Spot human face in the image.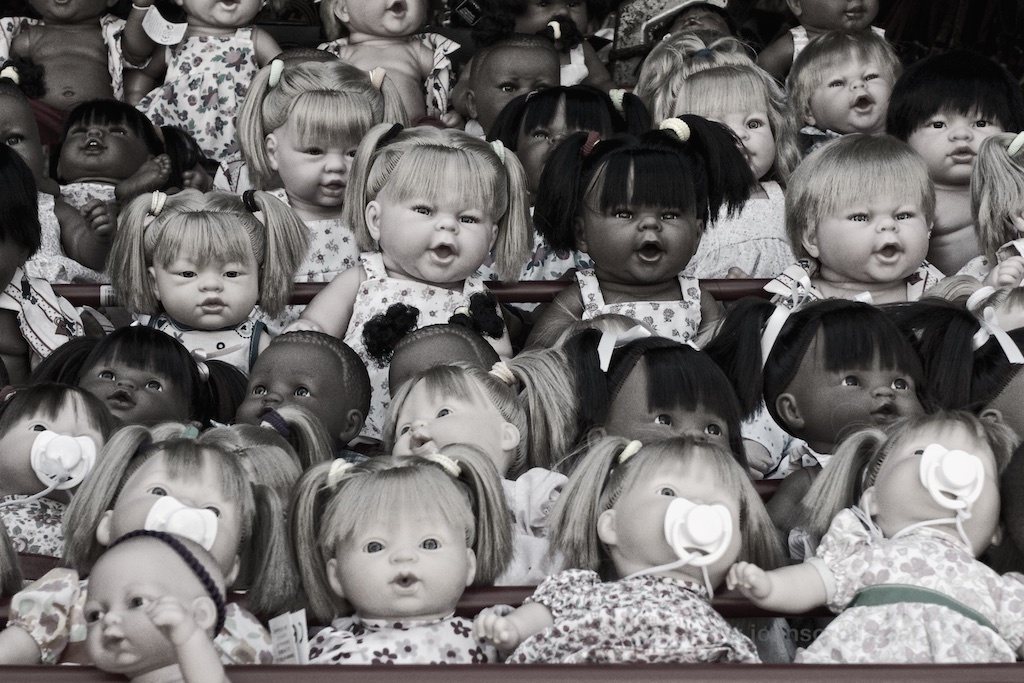
human face found at <box>78,342,182,423</box>.
